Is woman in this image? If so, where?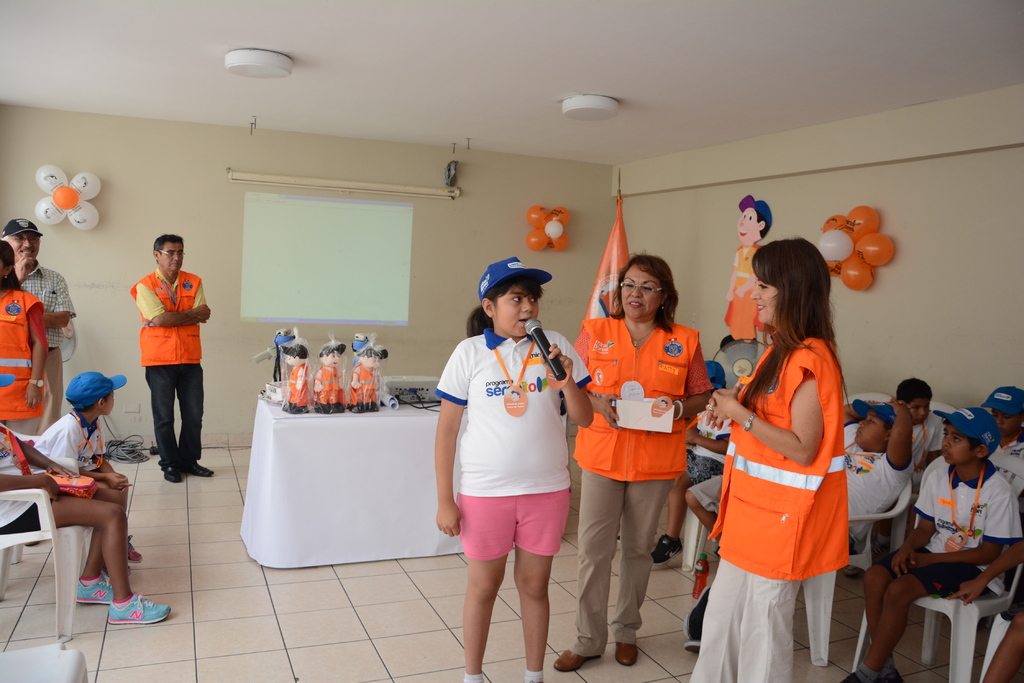
Yes, at pyautogui.locateOnScreen(554, 251, 715, 673).
